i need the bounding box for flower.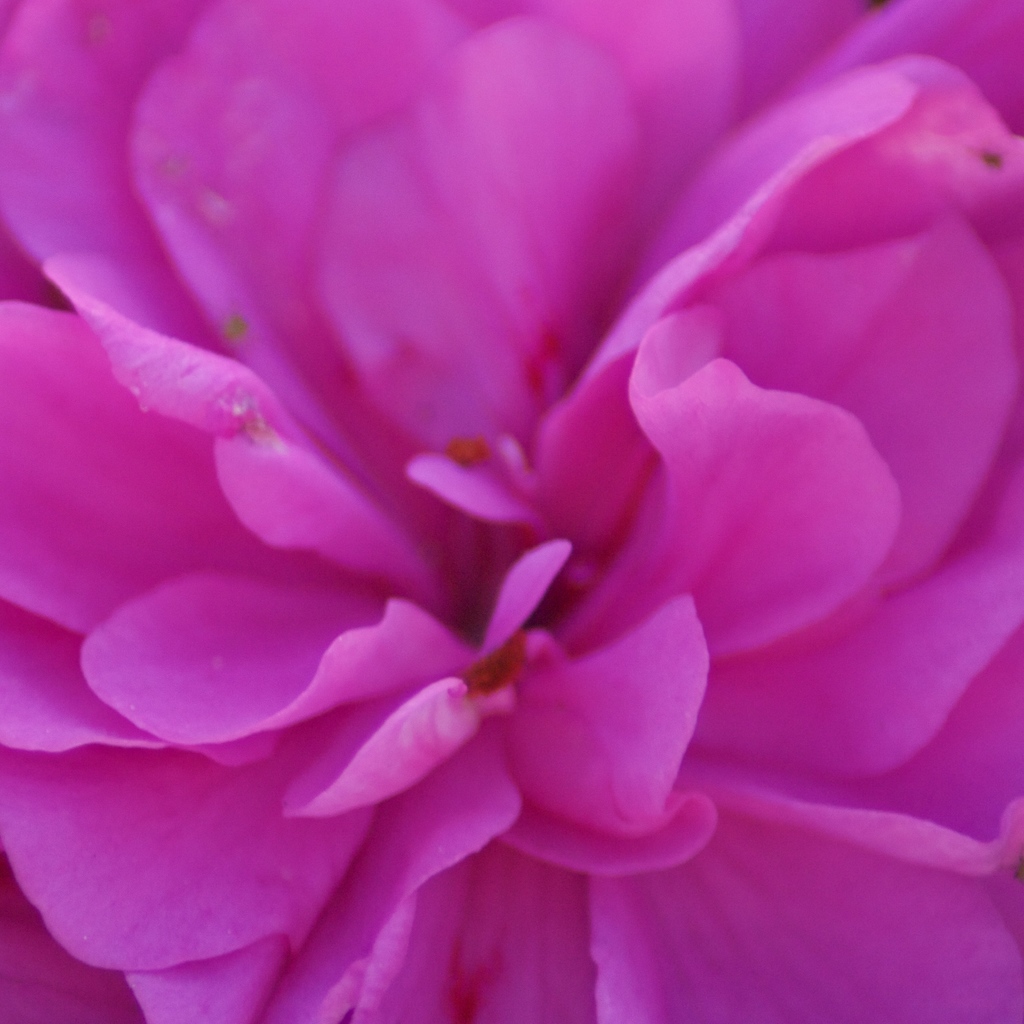
Here it is: (x1=6, y1=20, x2=998, y2=998).
